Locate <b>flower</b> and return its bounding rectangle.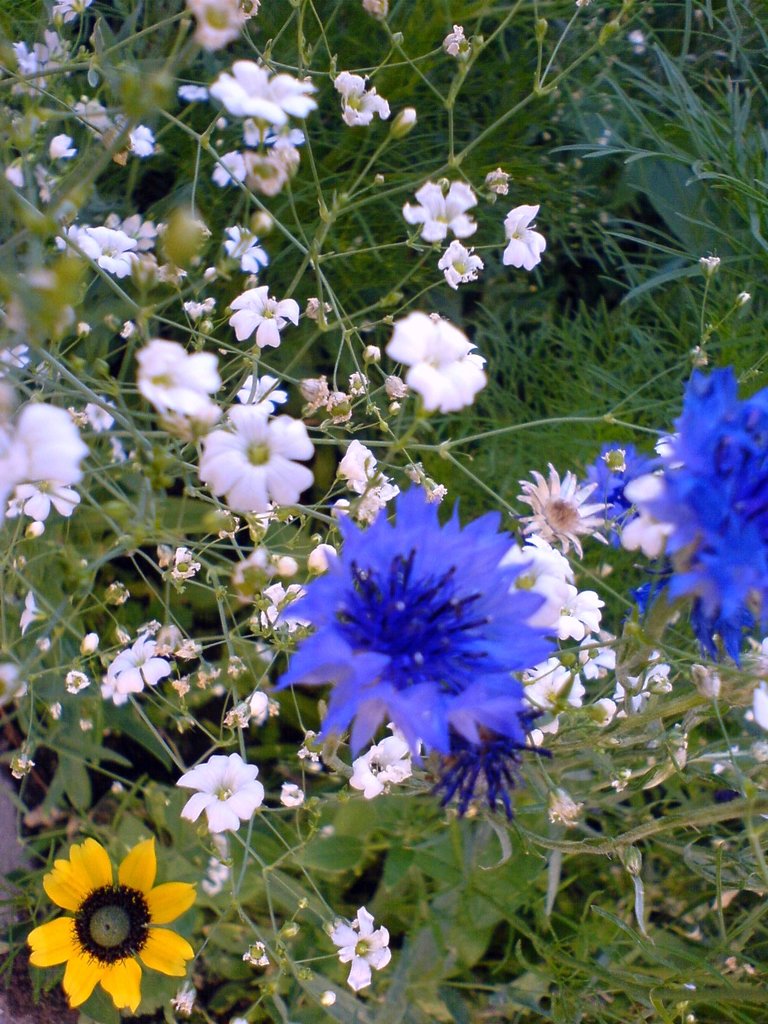
<box>24,844,194,1008</box>.
